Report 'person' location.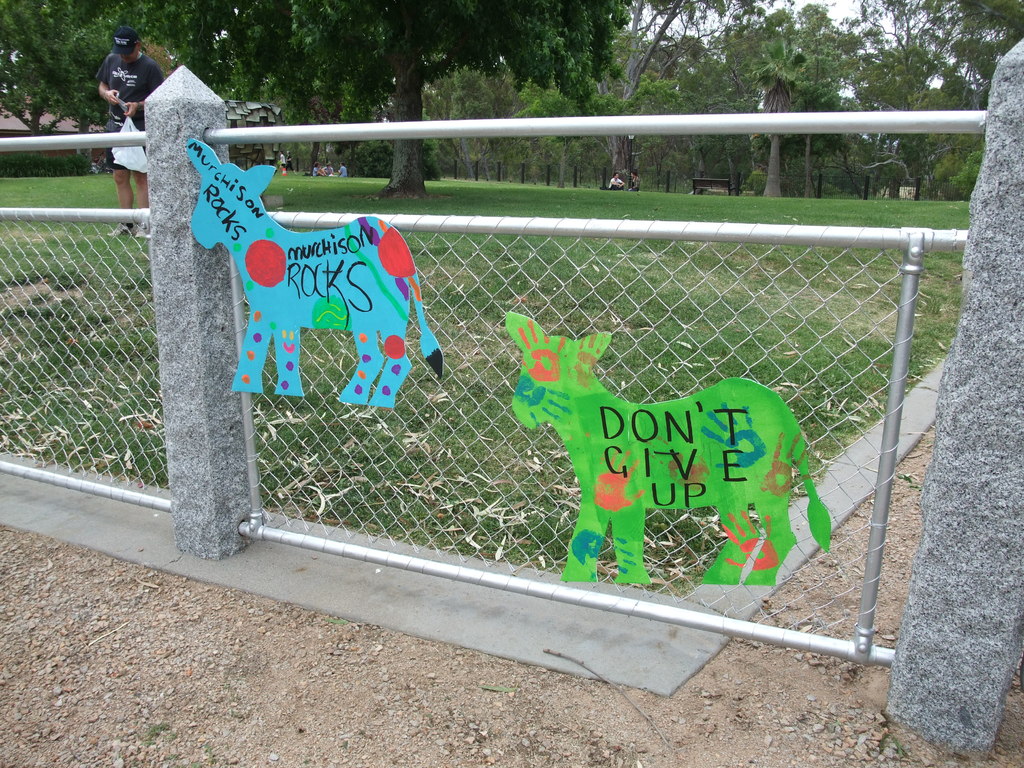
Report: pyautogui.locateOnScreen(613, 172, 623, 189).
